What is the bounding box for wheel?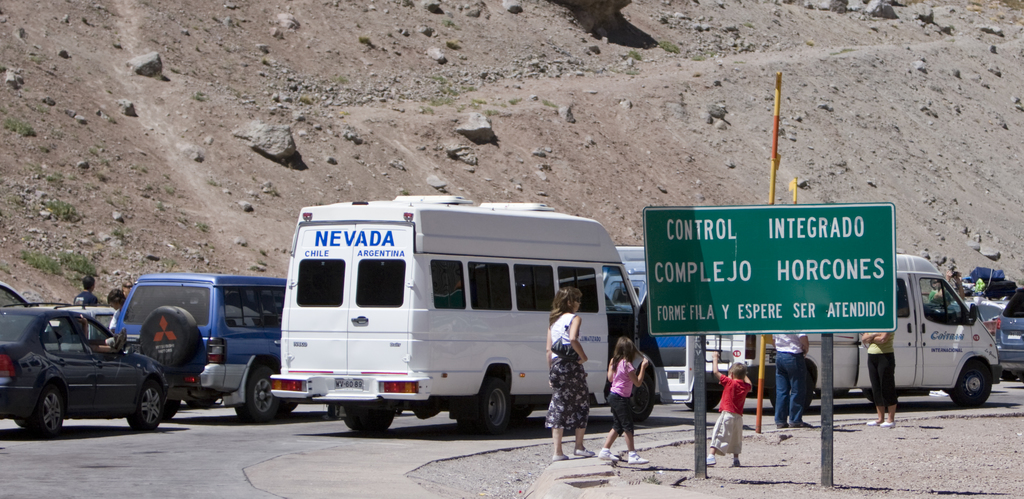
detection(234, 359, 283, 425).
